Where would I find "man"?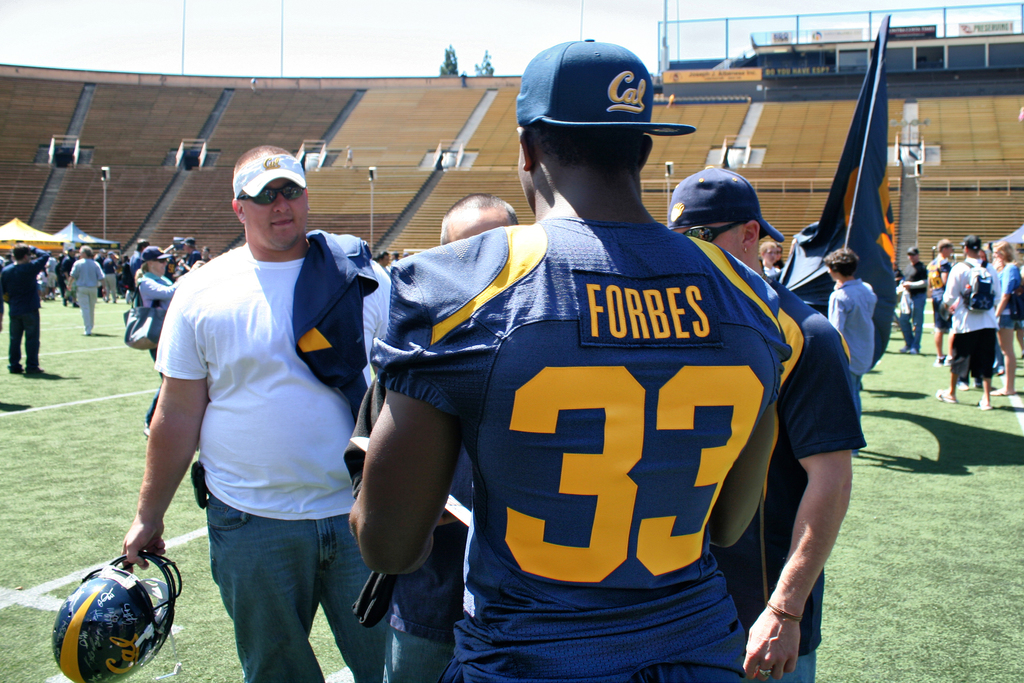
At (666,161,865,682).
